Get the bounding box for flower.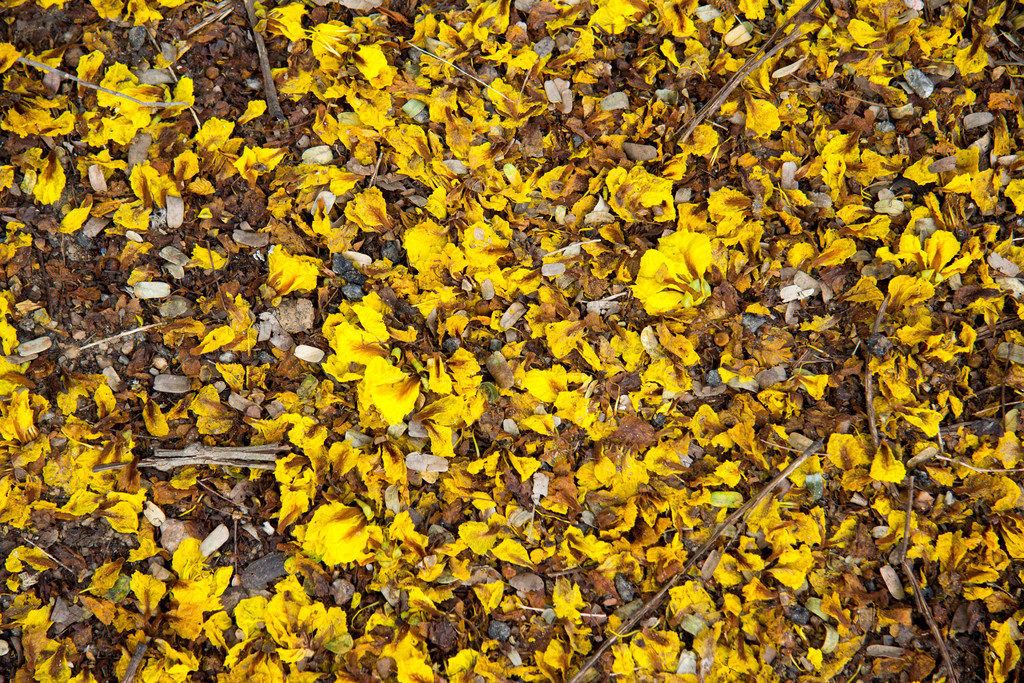
[644,217,722,317].
